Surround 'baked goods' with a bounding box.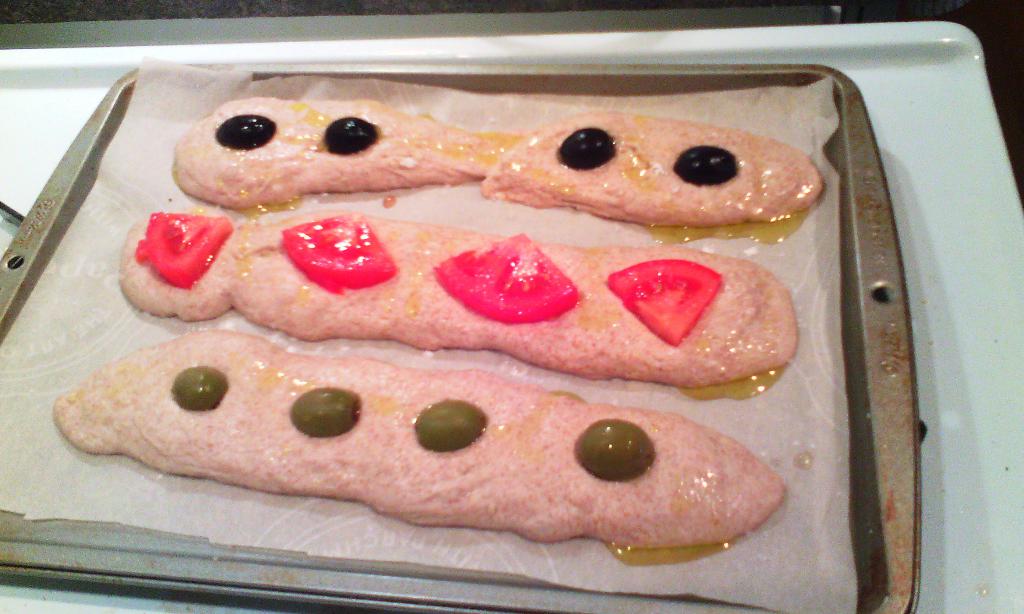
(118,206,797,400).
